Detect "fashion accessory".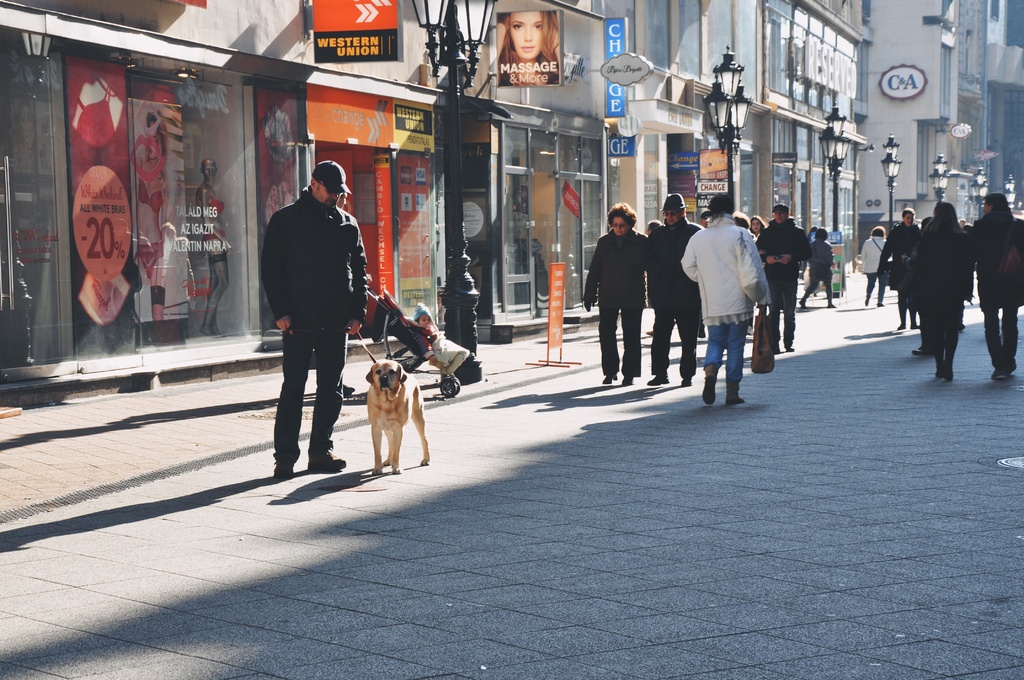
Detected at x1=604, y1=376, x2=616, y2=385.
